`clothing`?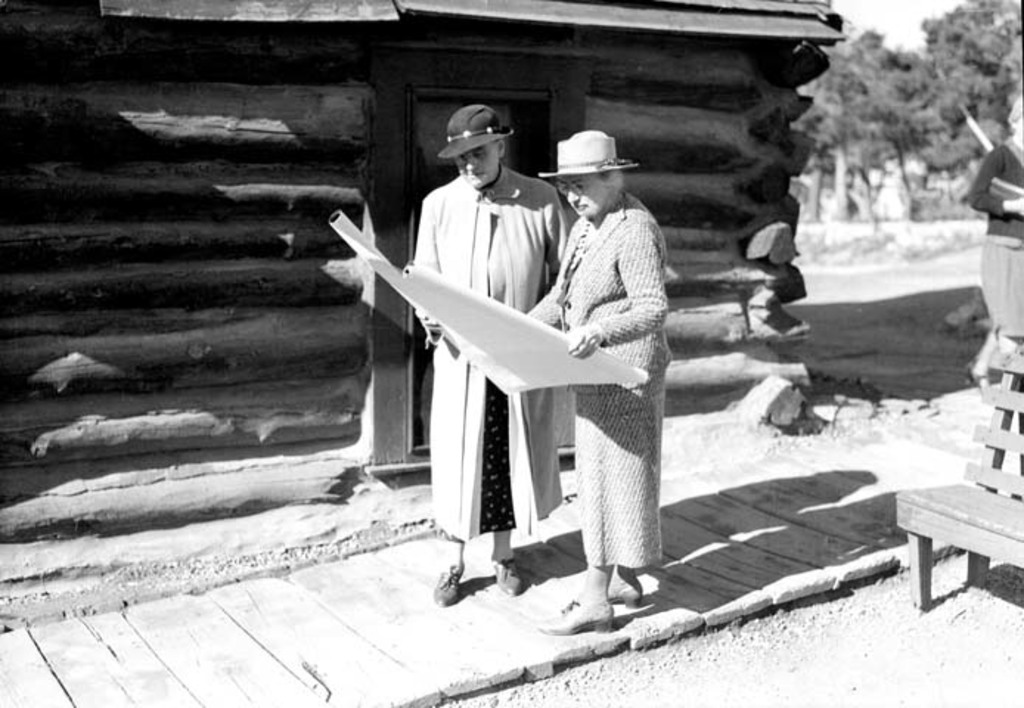
[left=528, top=190, right=673, bottom=394]
